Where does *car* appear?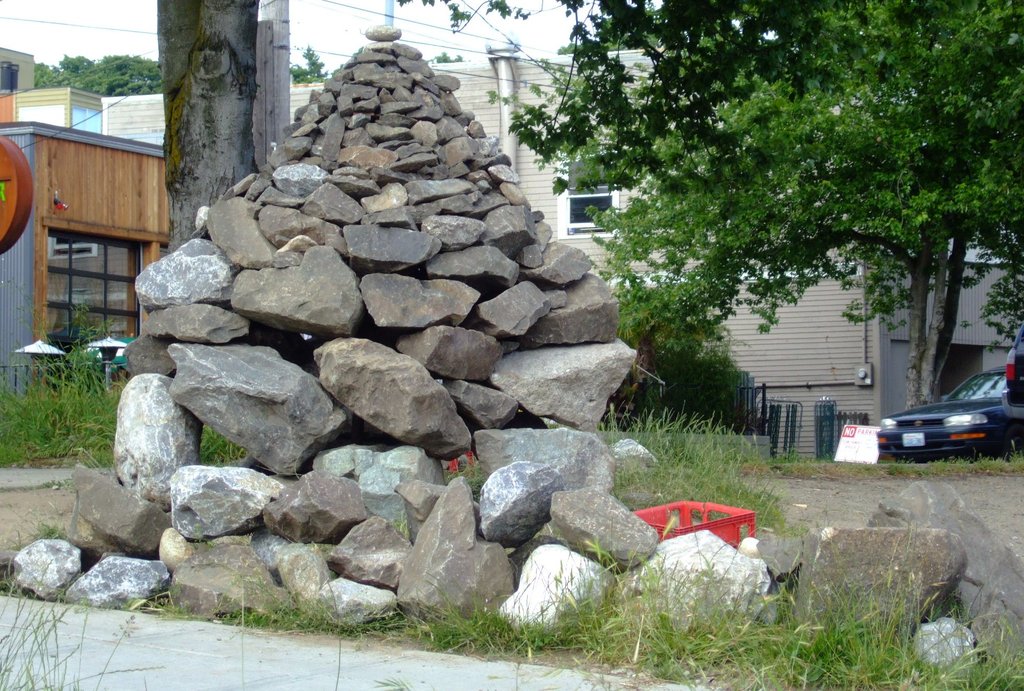
Appears at locate(876, 363, 1015, 464).
